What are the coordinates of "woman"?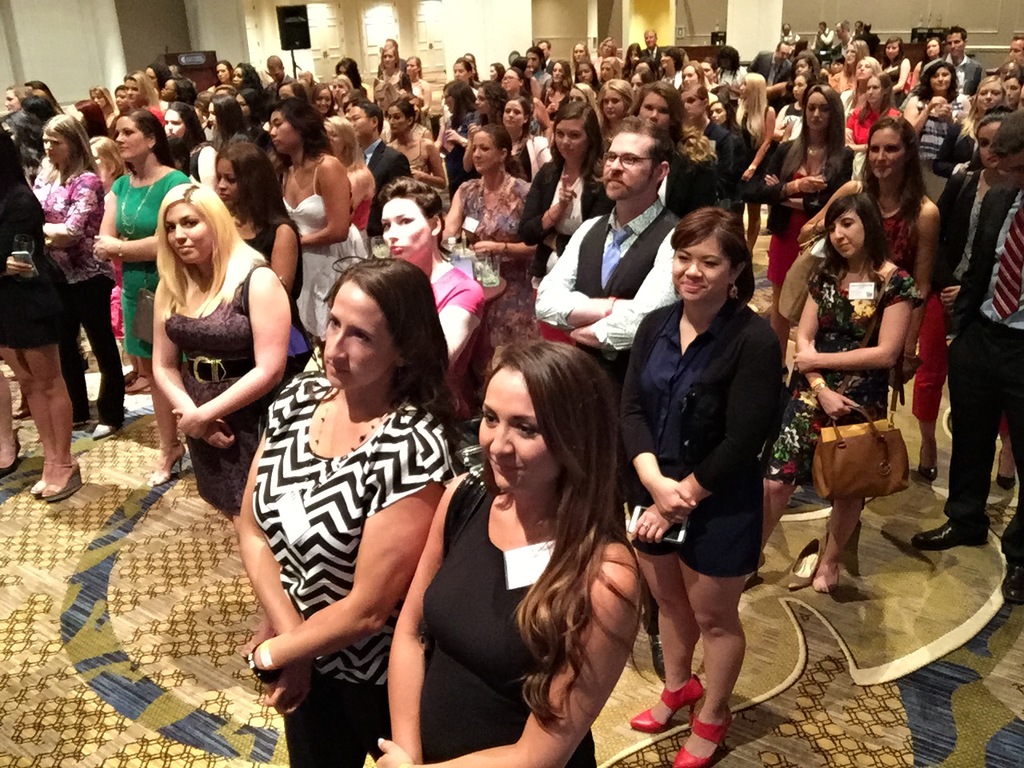
x1=901 y1=53 x2=969 y2=193.
